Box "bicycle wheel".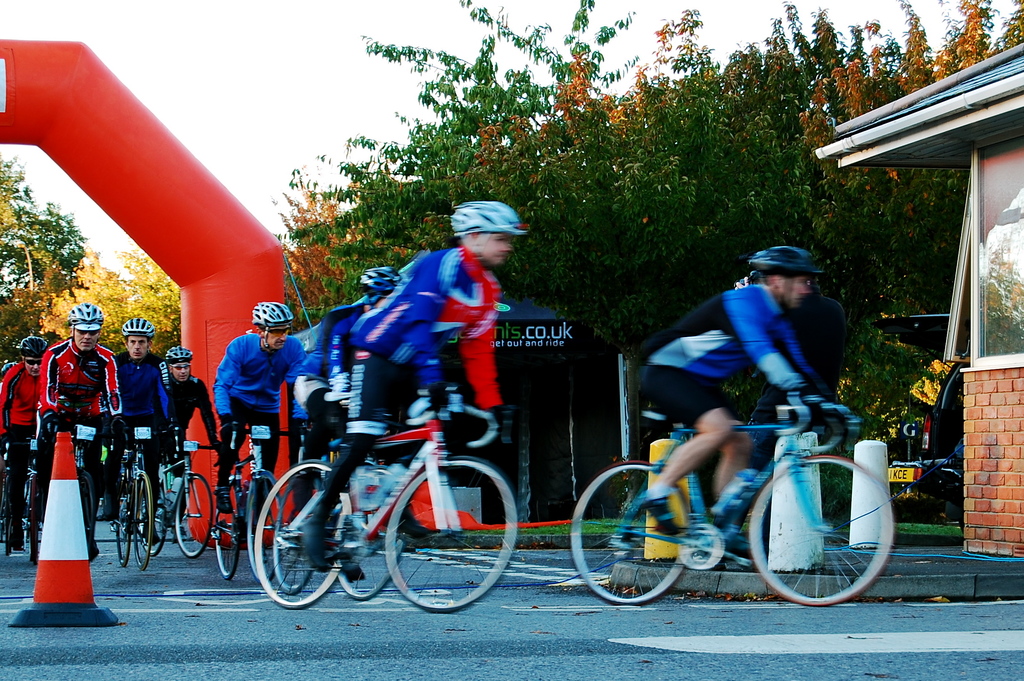
330/466/404/601.
